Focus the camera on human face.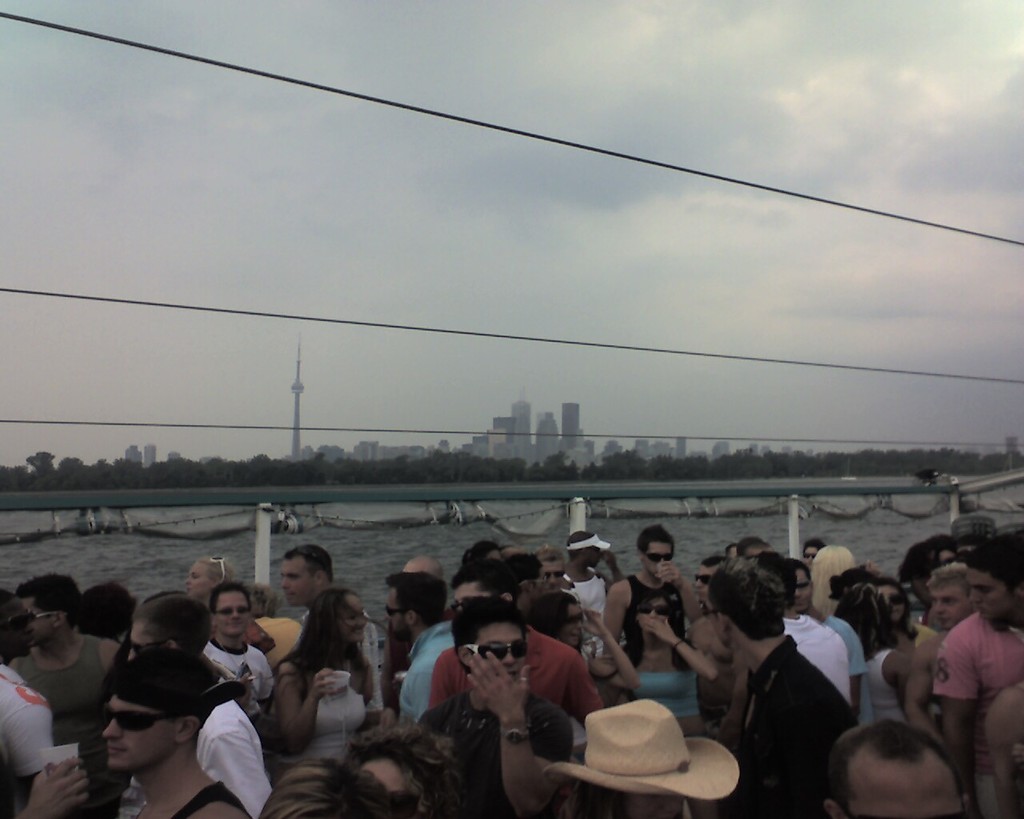
Focus region: rect(409, 561, 428, 573).
